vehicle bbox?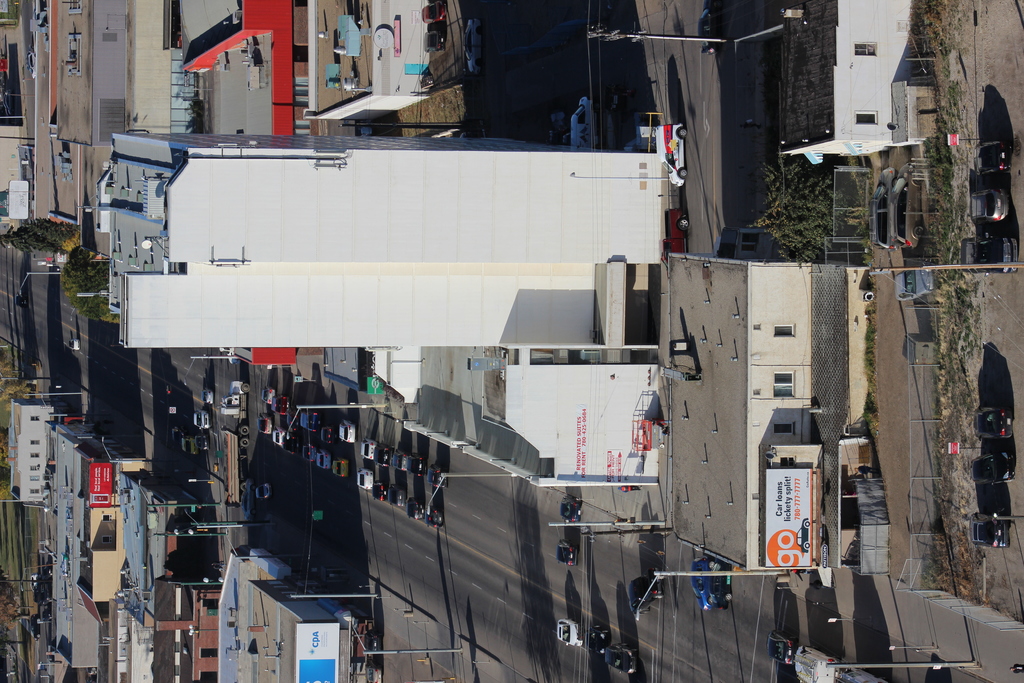
crop(404, 499, 428, 524)
